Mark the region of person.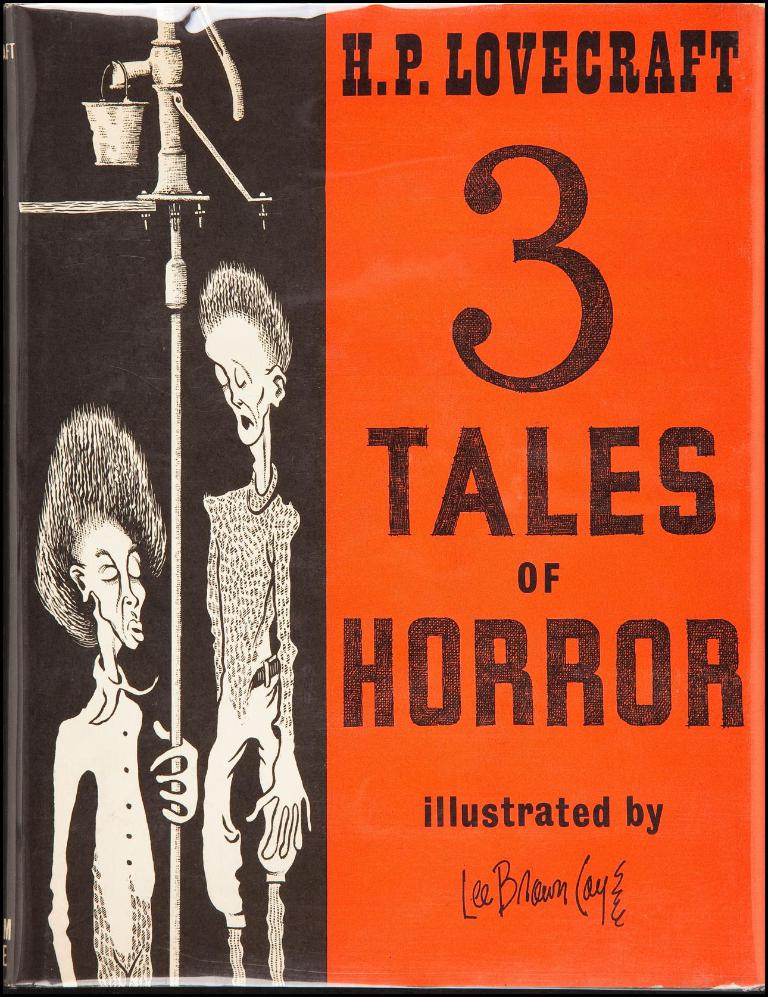
Region: <box>196,259,293,978</box>.
